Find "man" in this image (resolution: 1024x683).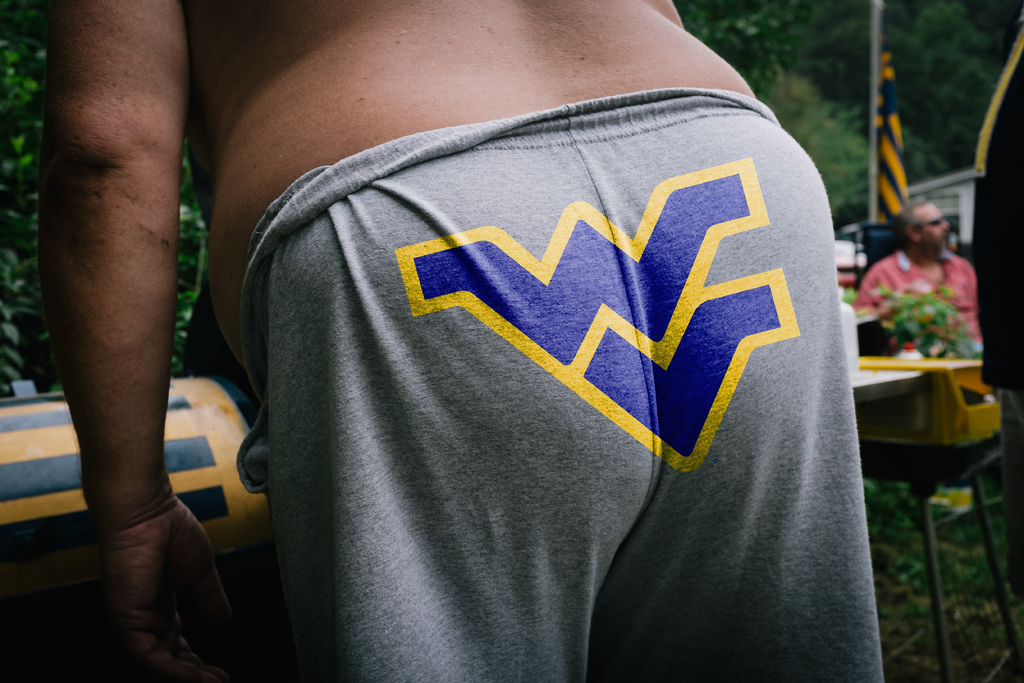
box=[856, 197, 981, 347].
